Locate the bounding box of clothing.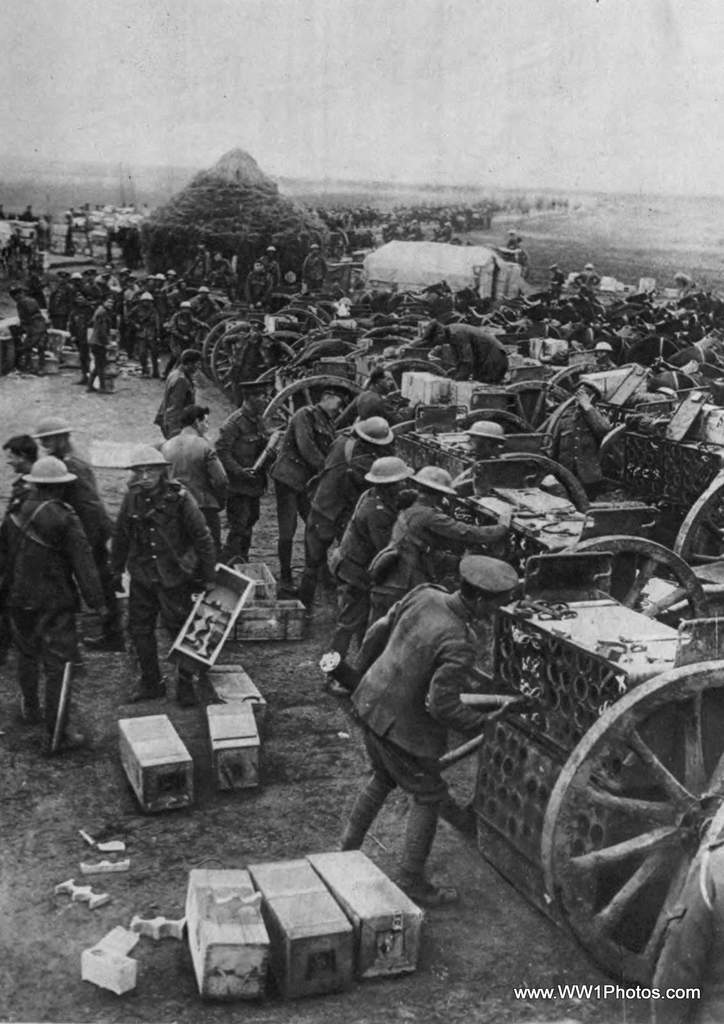
Bounding box: <box>321,479,400,663</box>.
